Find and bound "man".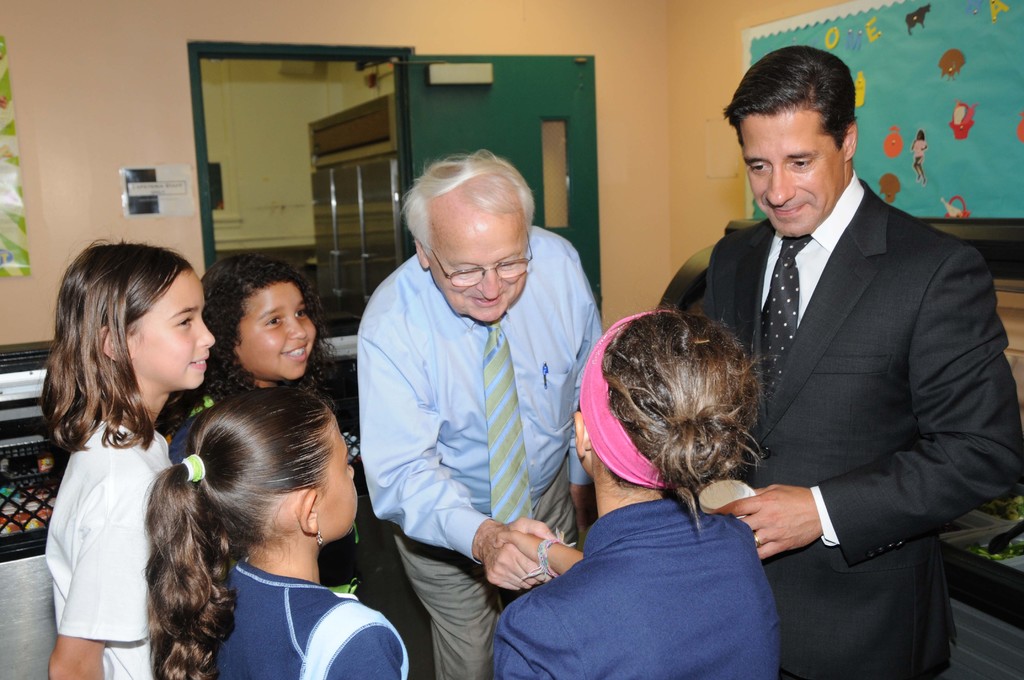
Bound: crop(360, 152, 617, 679).
